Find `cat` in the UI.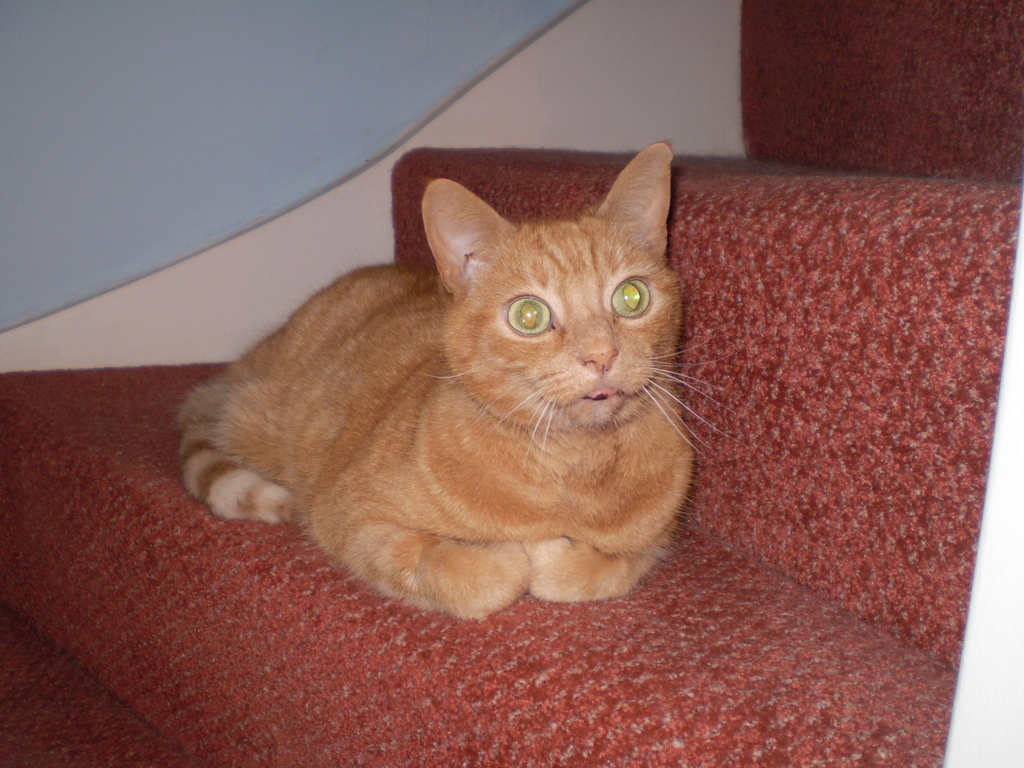
UI element at x1=175, y1=141, x2=732, y2=627.
